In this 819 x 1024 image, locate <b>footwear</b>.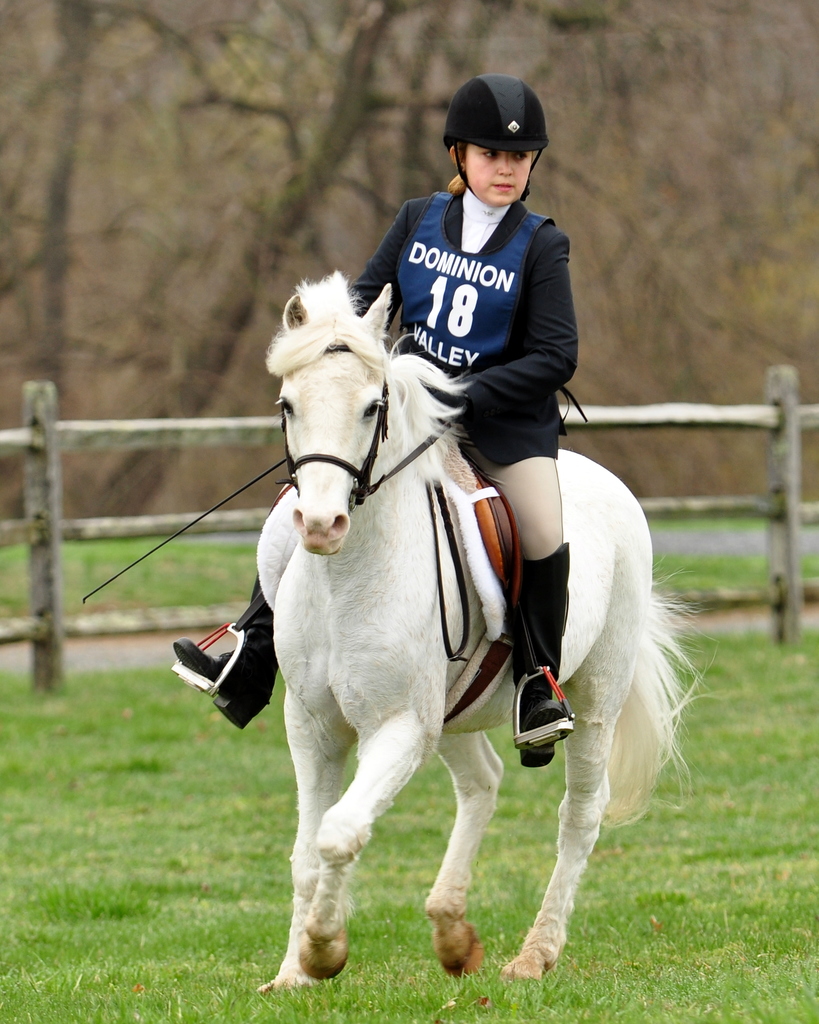
Bounding box: (x1=169, y1=636, x2=265, y2=726).
